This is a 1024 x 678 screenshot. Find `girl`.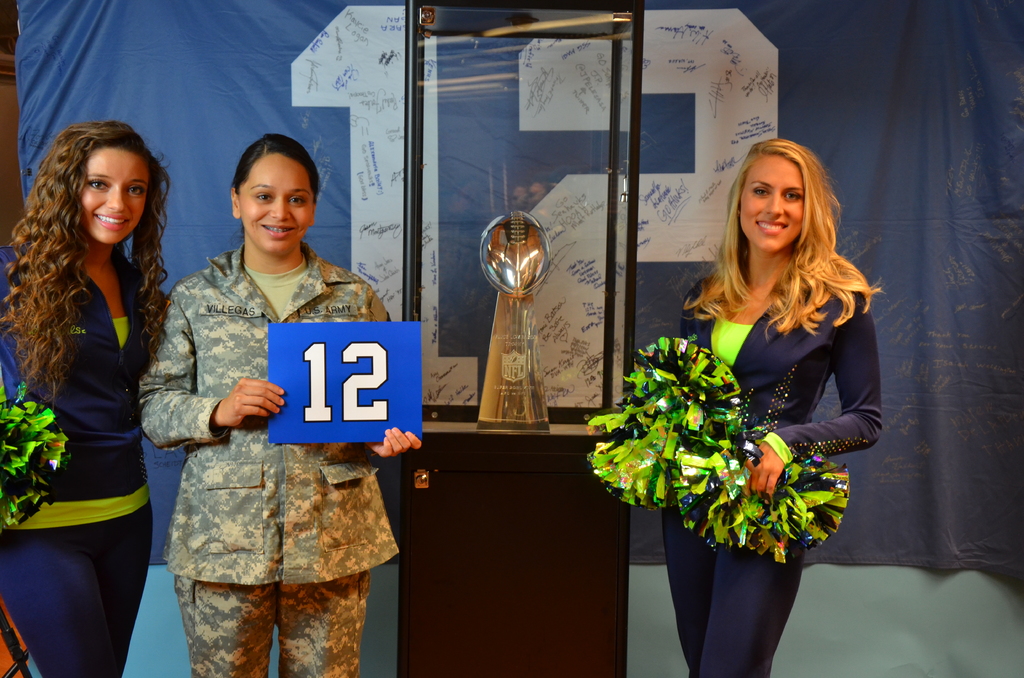
Bounding box: Rect(132, 132, 421, 677).
